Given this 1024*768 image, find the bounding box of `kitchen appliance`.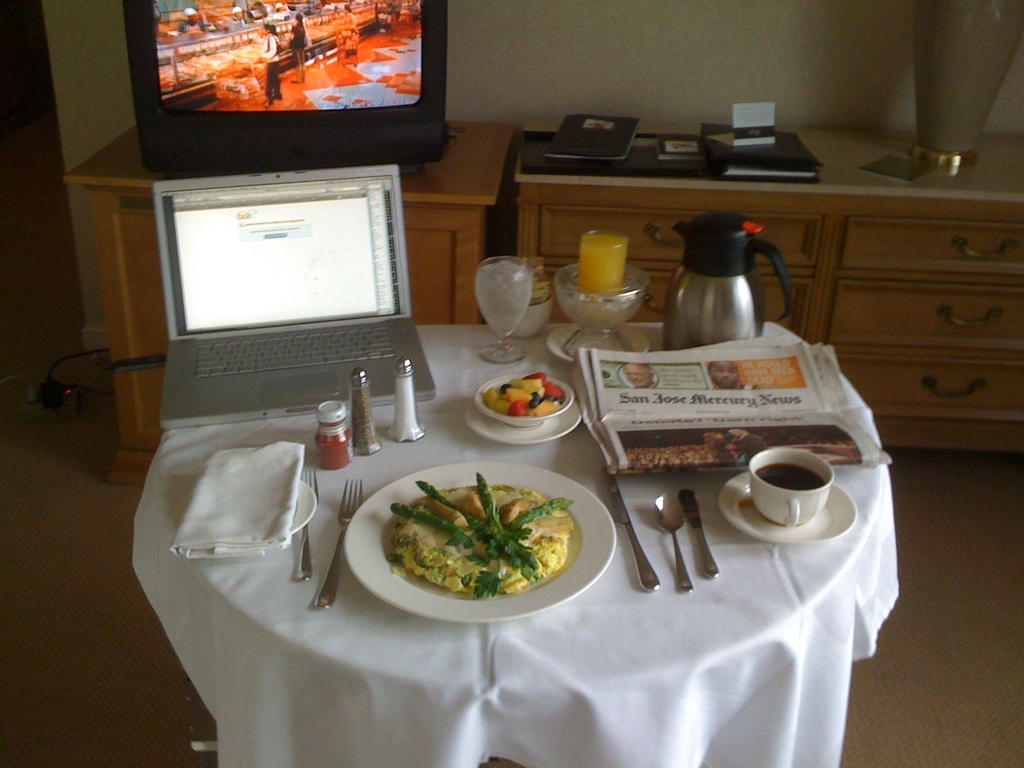
{"left": 610, "top": 468, "right": 662, "bottom": 585}.
